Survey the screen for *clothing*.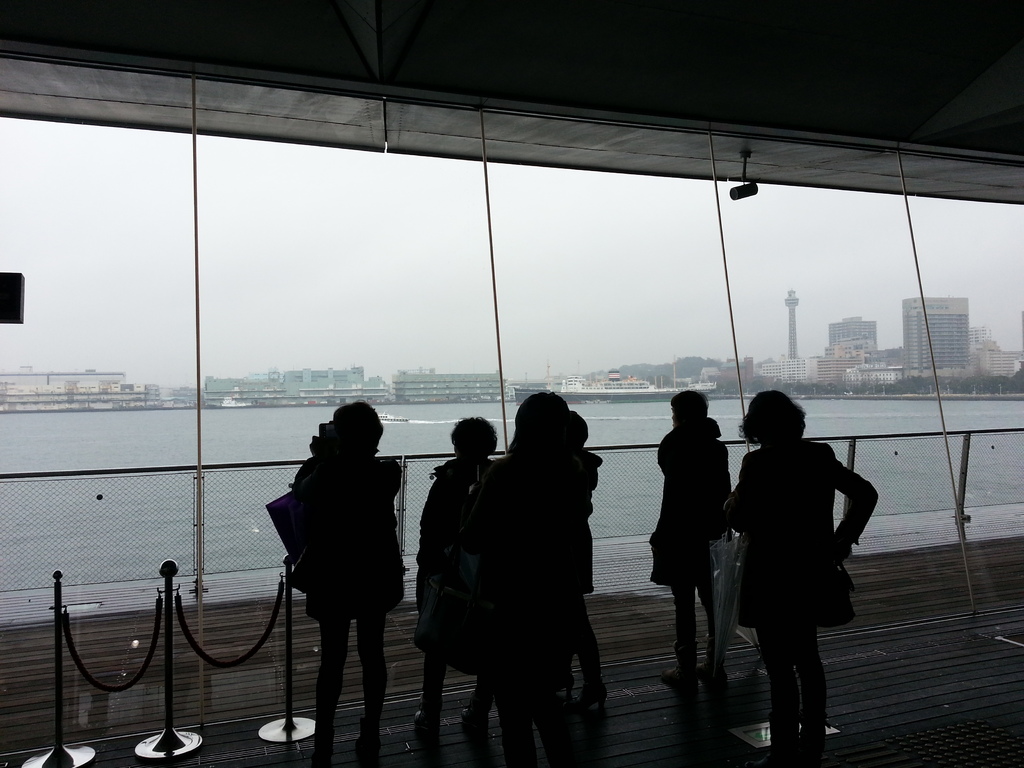
Survey found: bbox=(484, 458, 589, 755).
